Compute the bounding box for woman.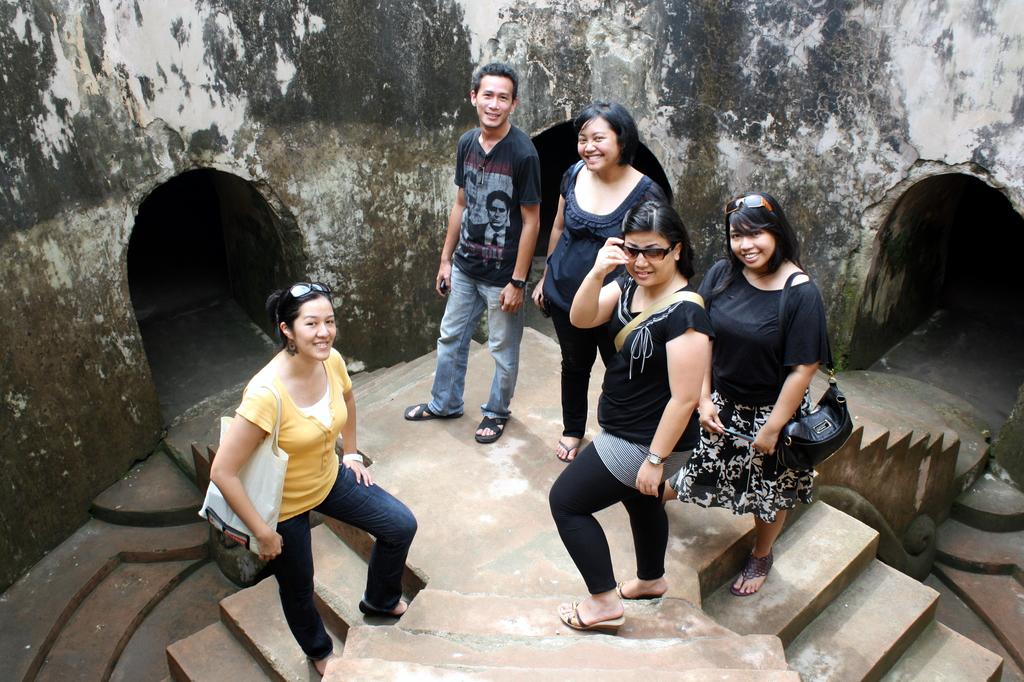
<box>532,98,670,463</box>.
